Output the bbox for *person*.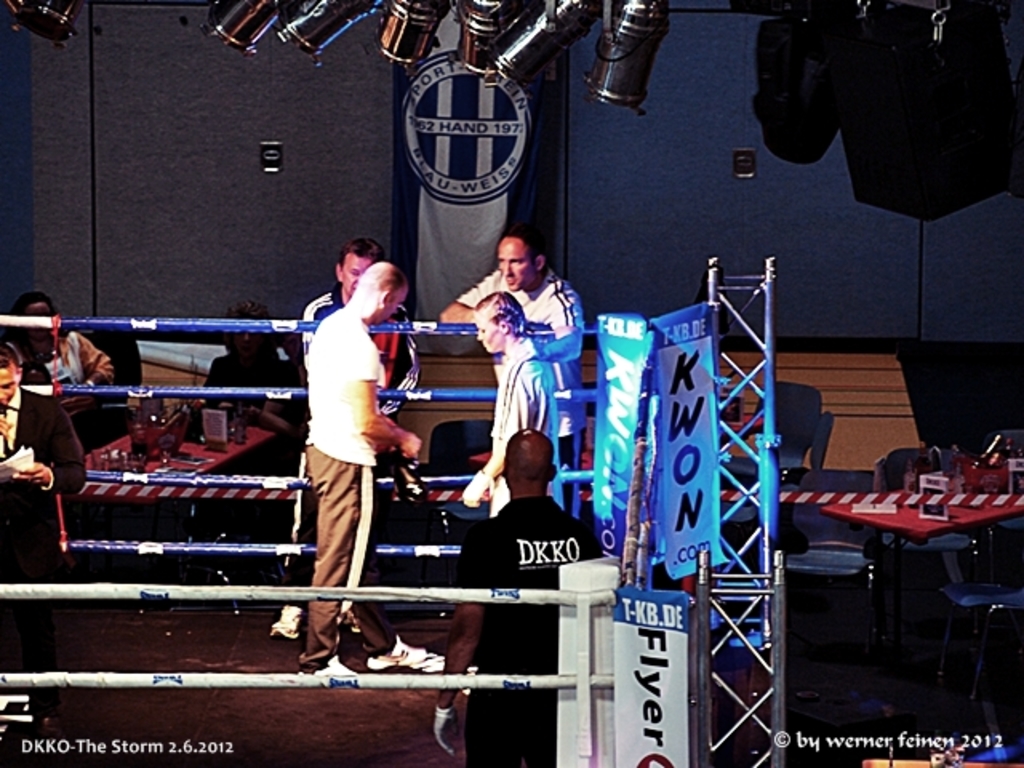
[435,221,594,525].
